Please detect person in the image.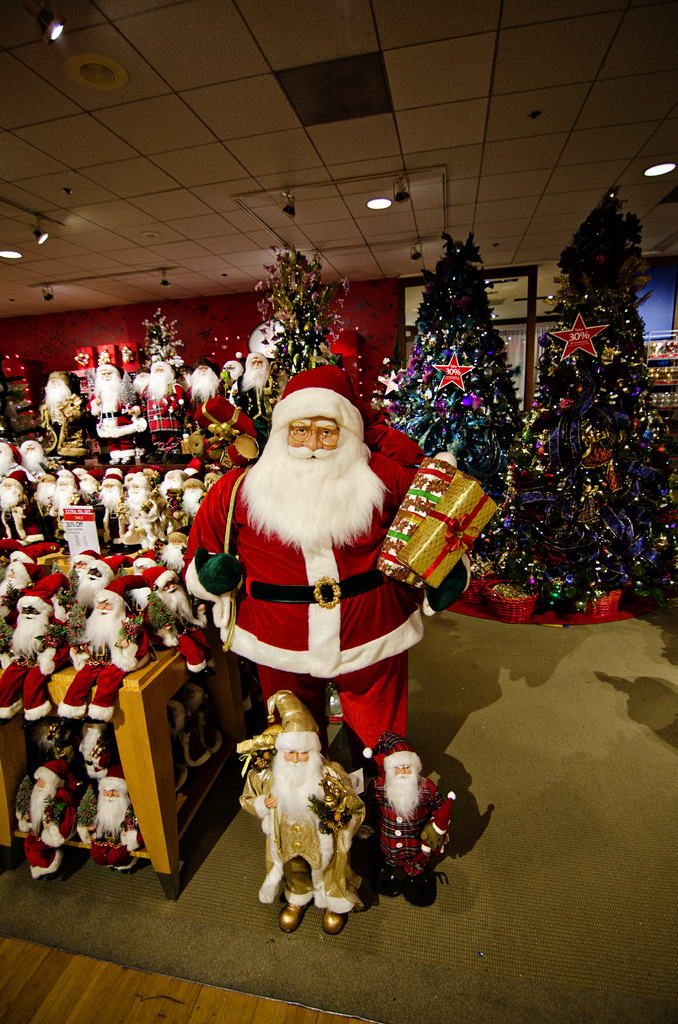
region(171, 361, 472, 811).
